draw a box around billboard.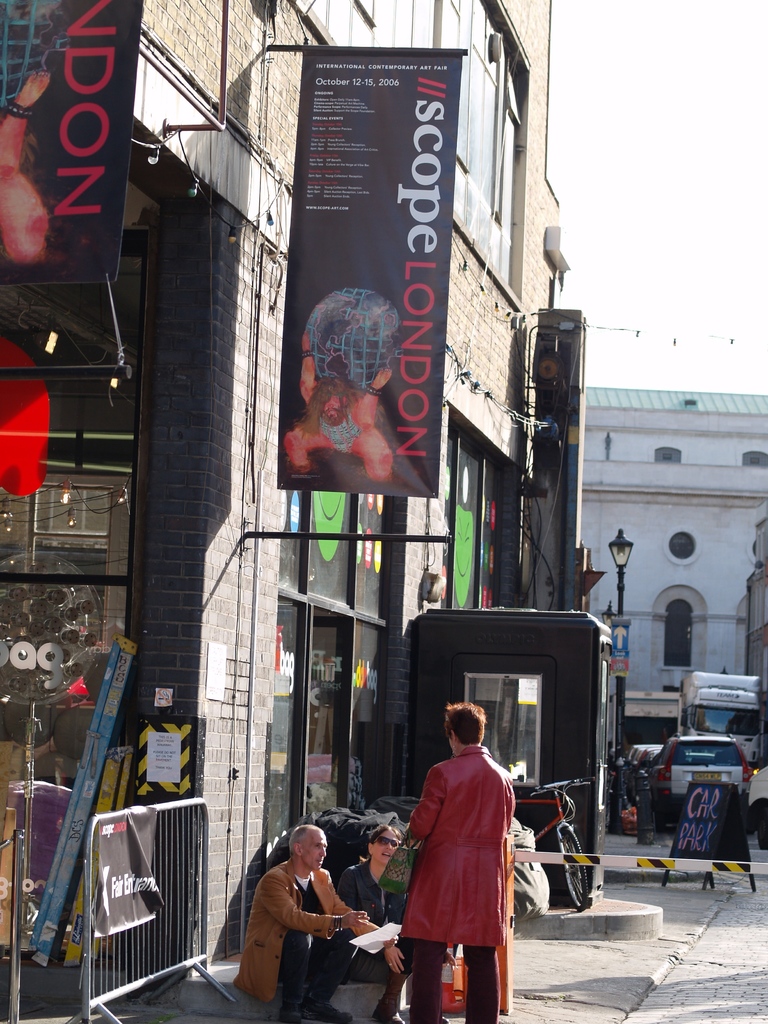
bbox(278, 53, 449, 490).
